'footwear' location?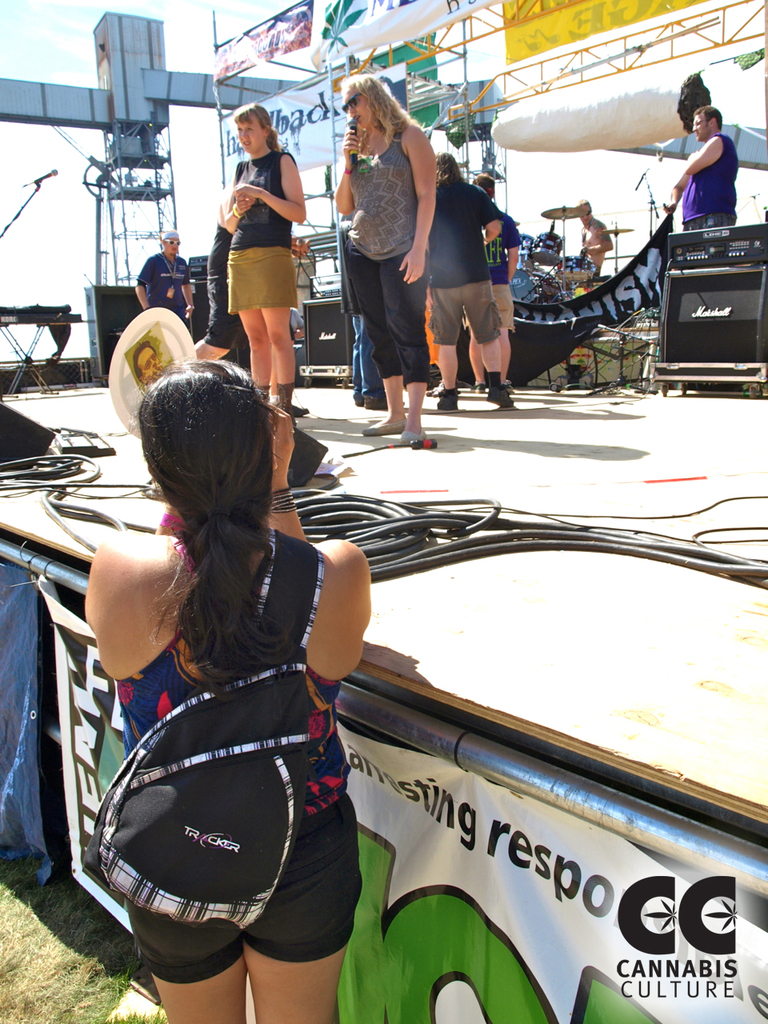
{"left": 435, "top": 387, "right": 458, "bottom": 410}
